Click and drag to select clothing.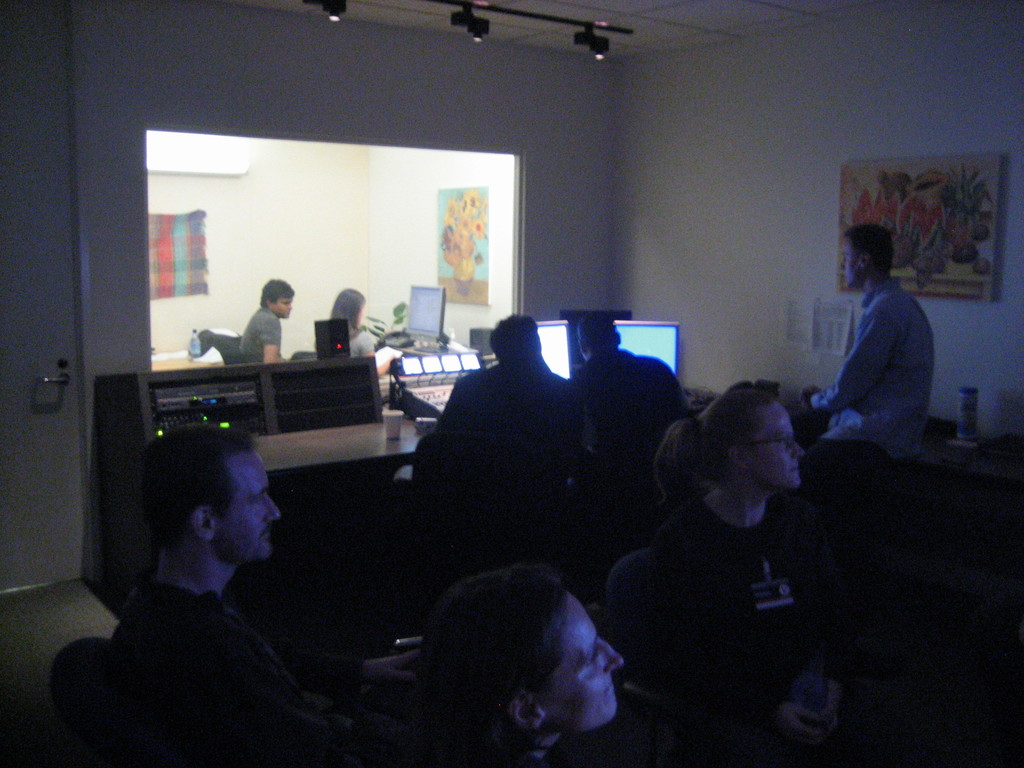
Selection: (x1=432, y1=362, x2=580, y2=438).
